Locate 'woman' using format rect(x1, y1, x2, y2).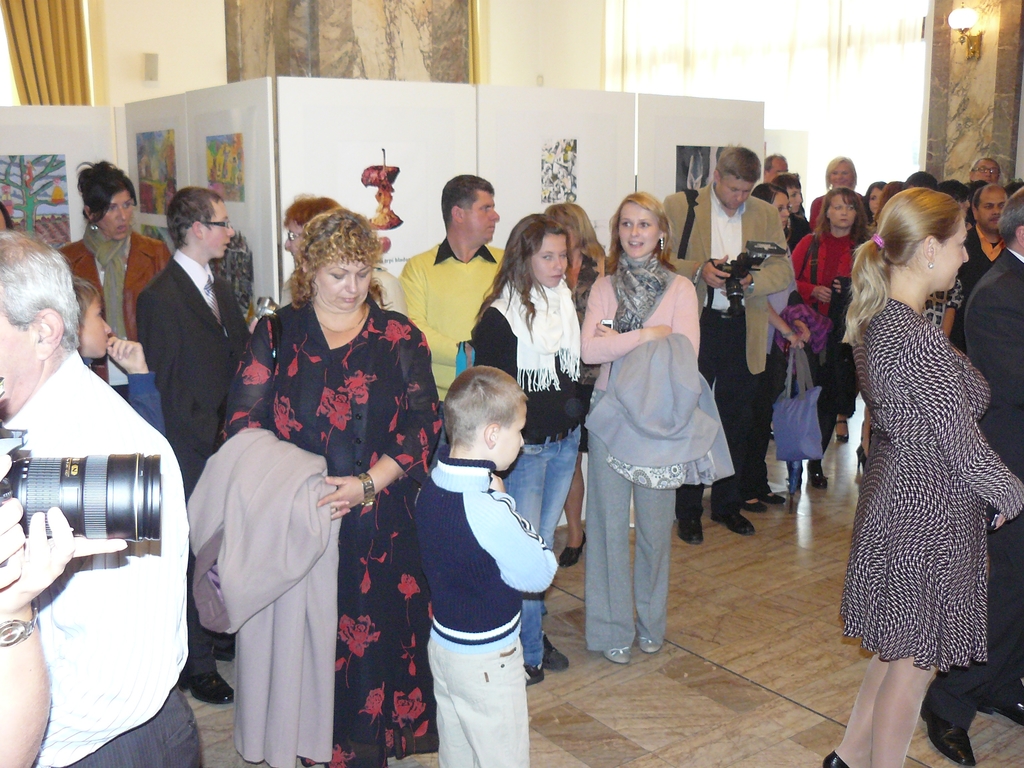
rect(813, 143, 1002, 744).
